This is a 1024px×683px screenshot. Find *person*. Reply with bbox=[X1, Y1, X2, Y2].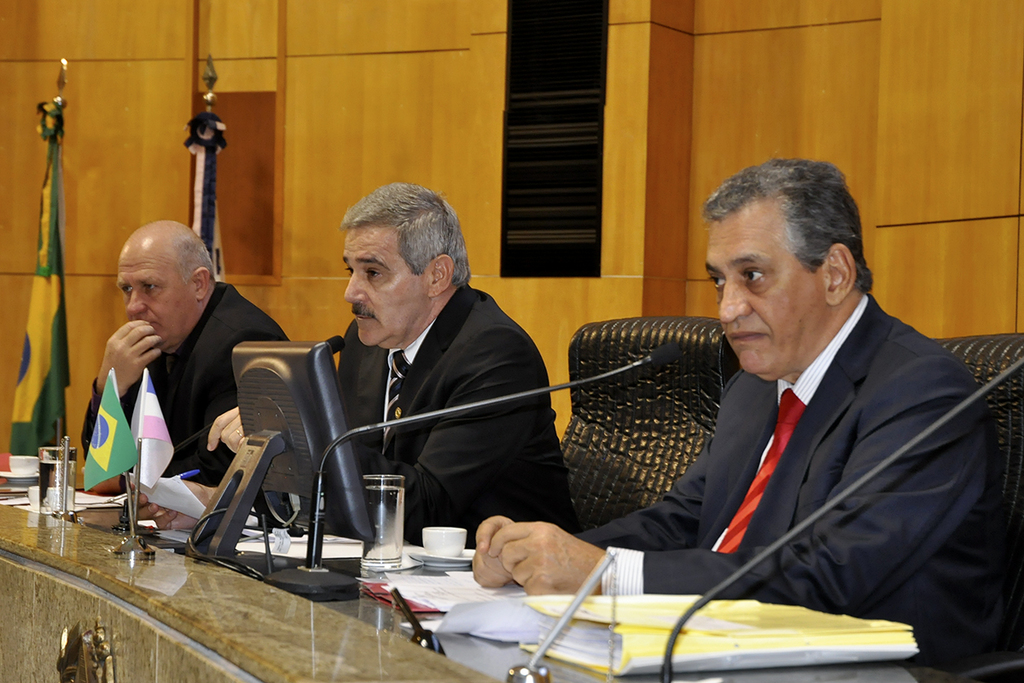
bbox=[67, 217, 326, 507].
